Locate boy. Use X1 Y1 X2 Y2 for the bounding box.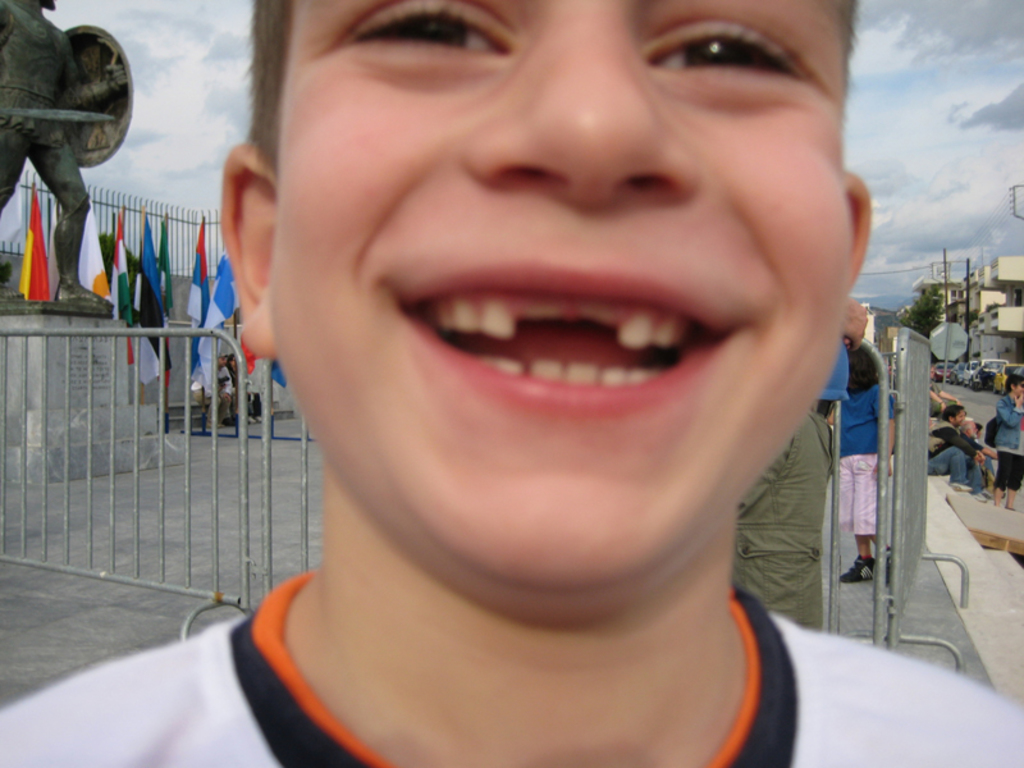
0 0 1023 767.
